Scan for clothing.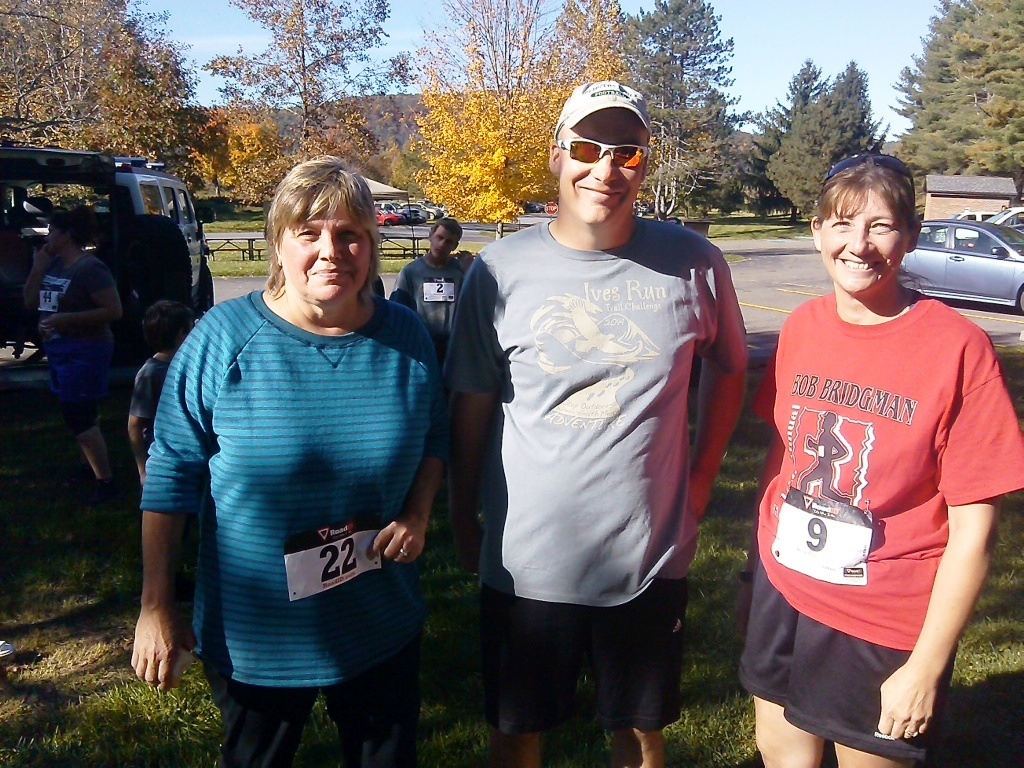
Scan result: x1=765, y1=283, x2=993, y2=714.
